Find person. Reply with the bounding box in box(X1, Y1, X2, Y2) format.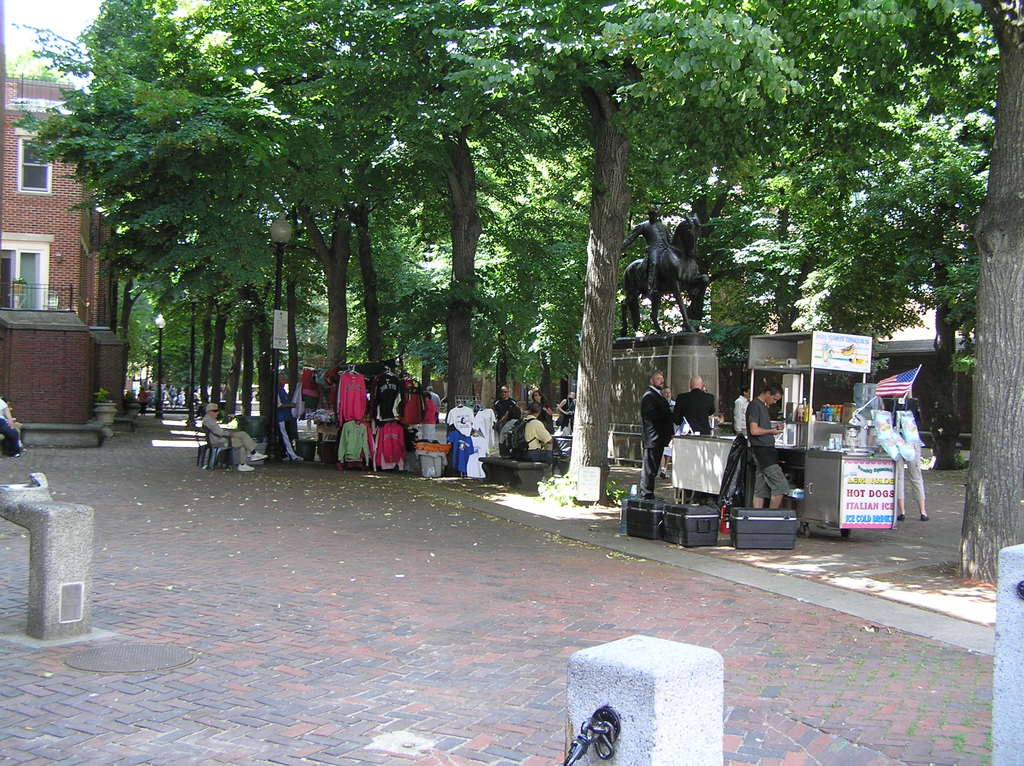
box(4, 397, 21, 447).
